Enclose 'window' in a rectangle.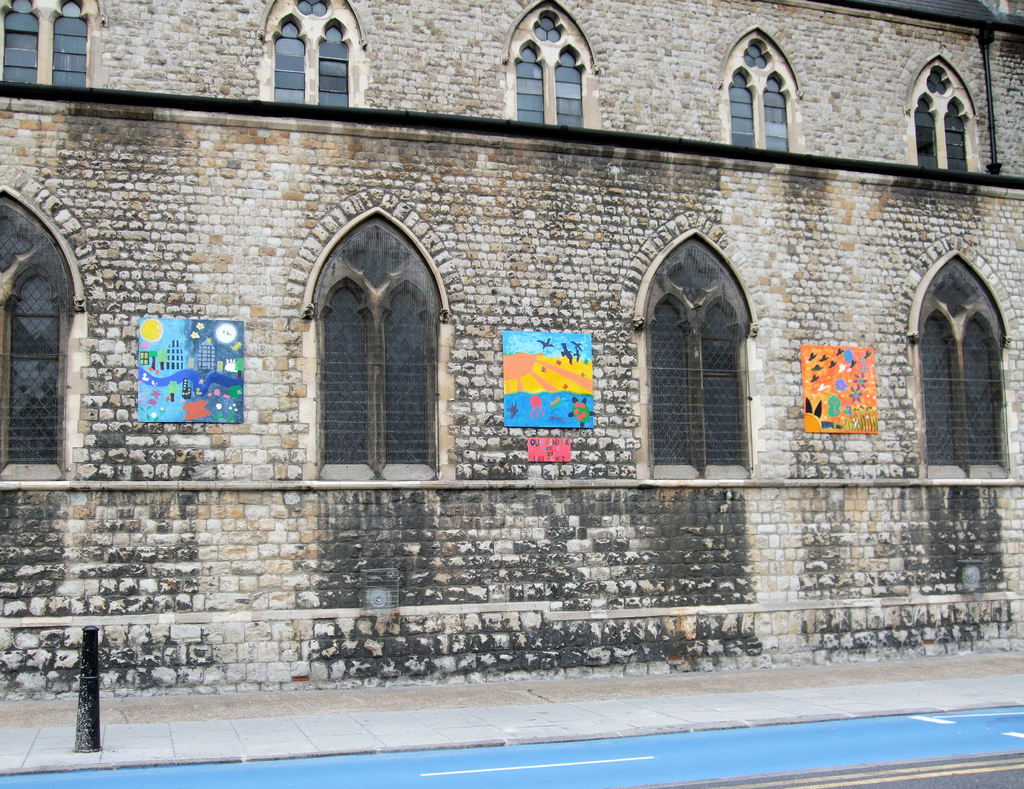
0:0:93:90.
